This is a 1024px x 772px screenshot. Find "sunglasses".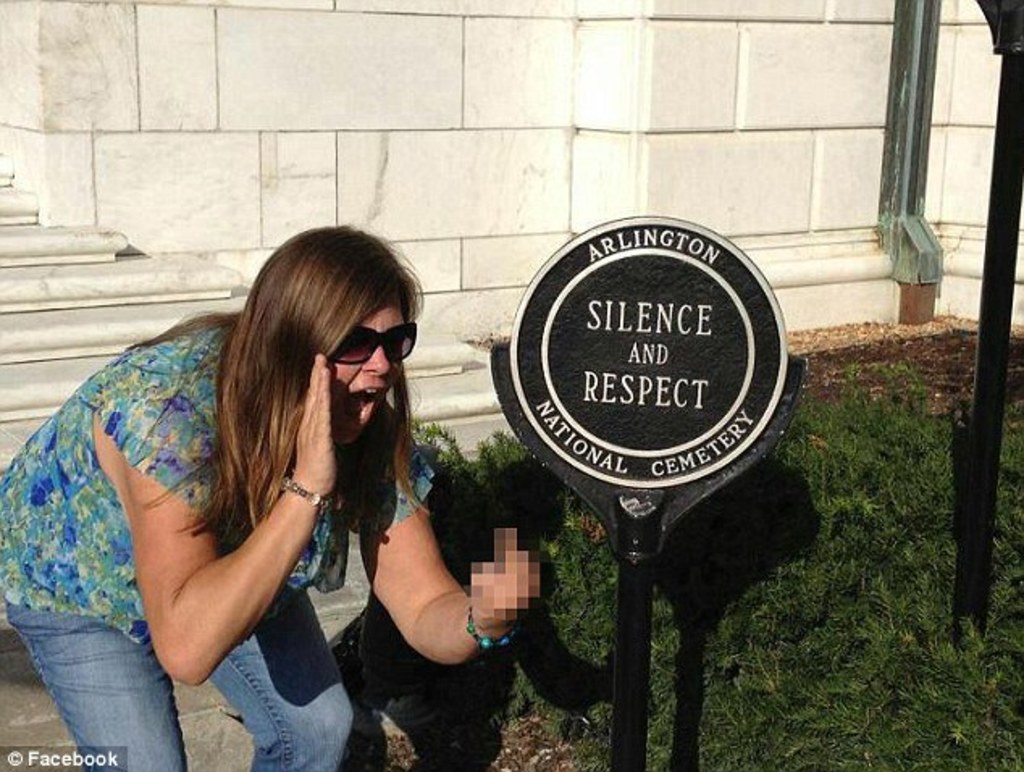
Bounding box: 328, 318, 415, 363.
